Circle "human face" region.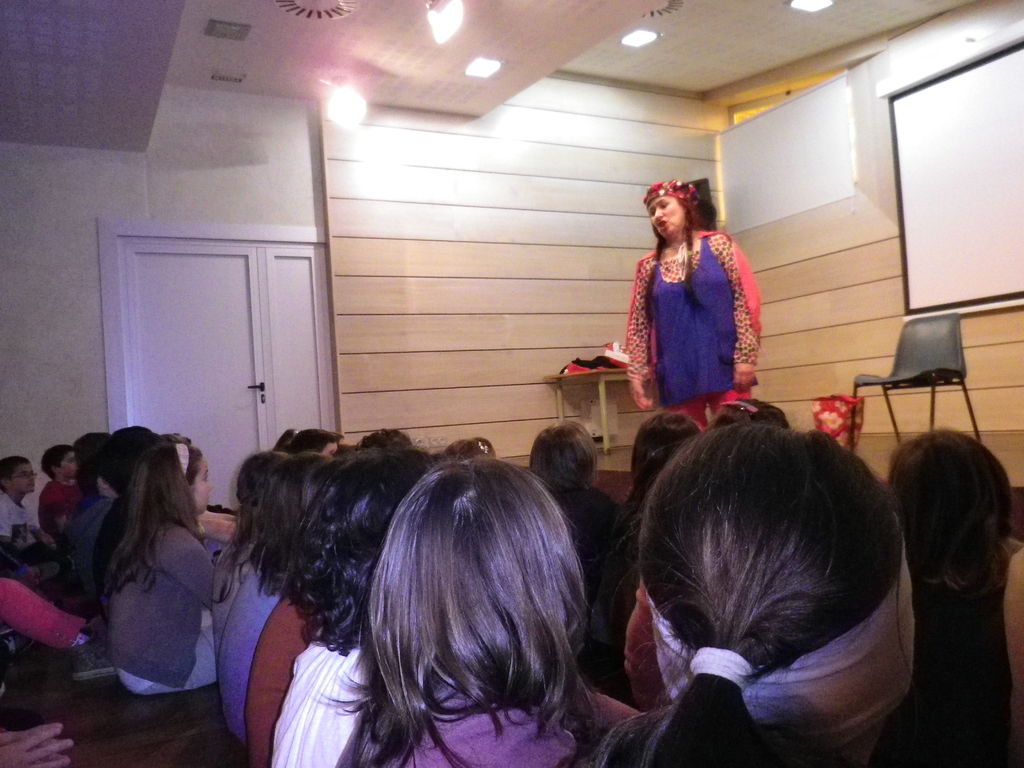
Region: detection(195, 461, 212, 514).
